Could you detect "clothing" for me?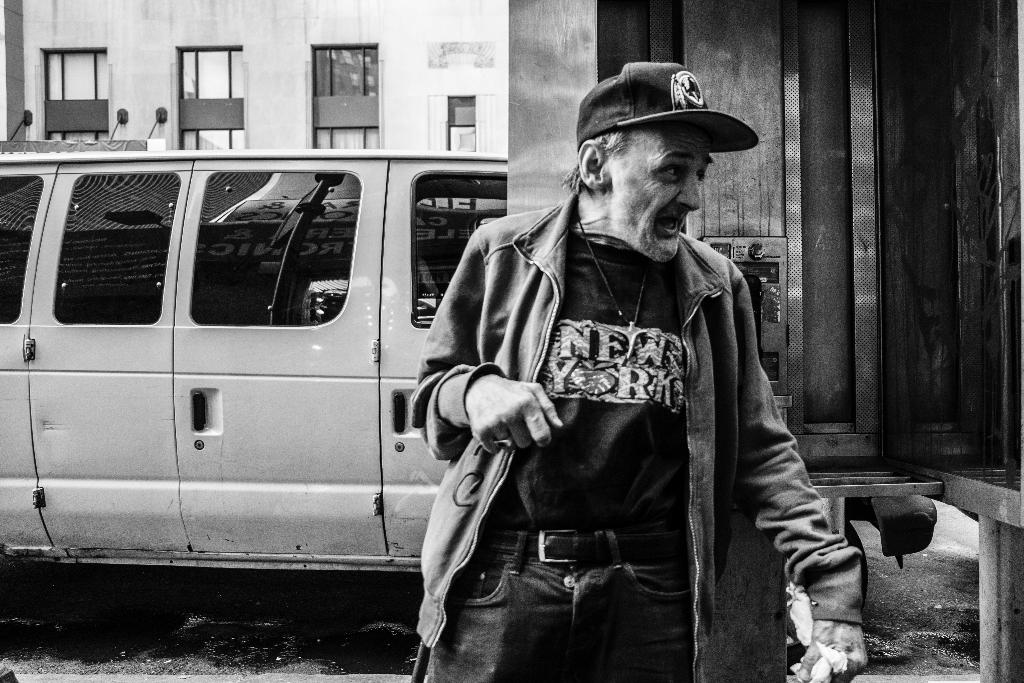
Detection result: 404,186,869,682.
